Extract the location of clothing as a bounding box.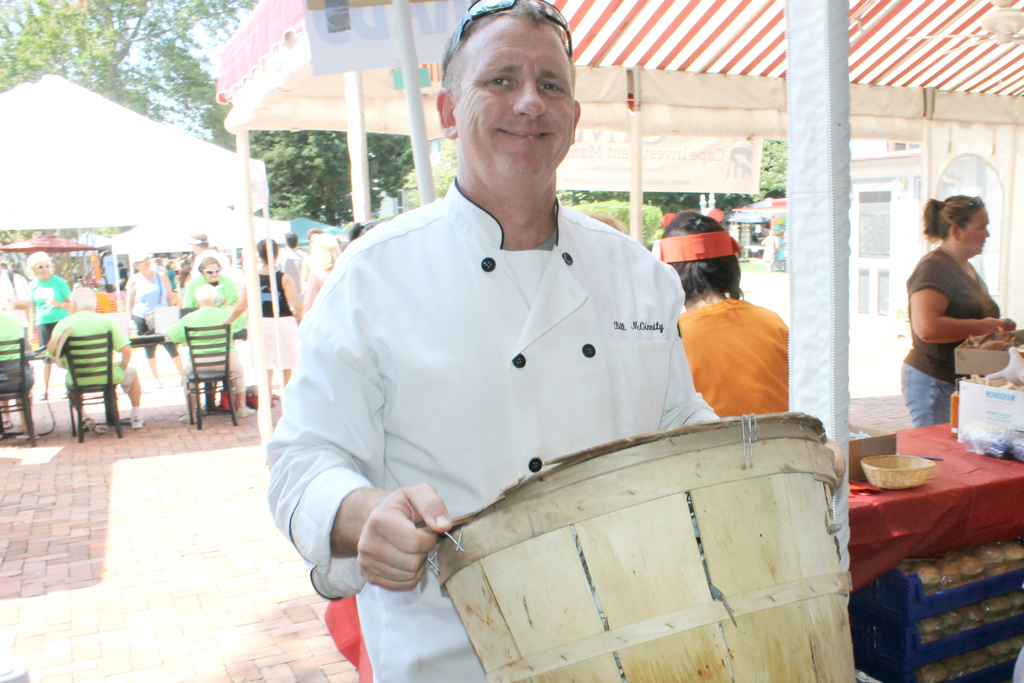
[x1=29, y1=276, x2=74, y2=349].
